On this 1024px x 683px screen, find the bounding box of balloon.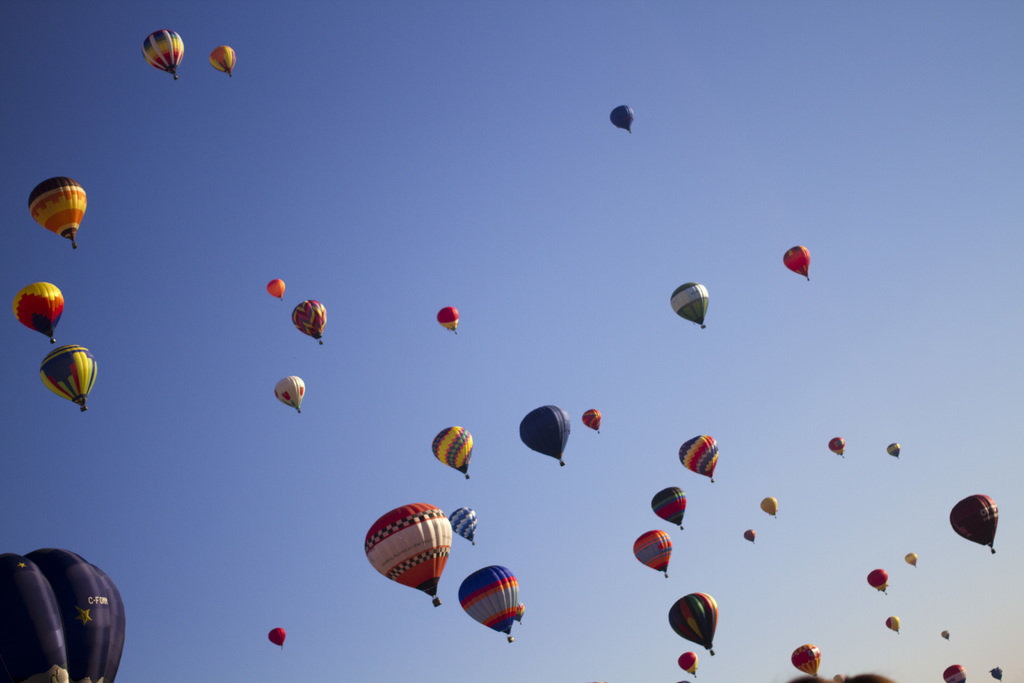
Bounding box: pyautogui.locateOnScreen(783, 245, 810, 276).
